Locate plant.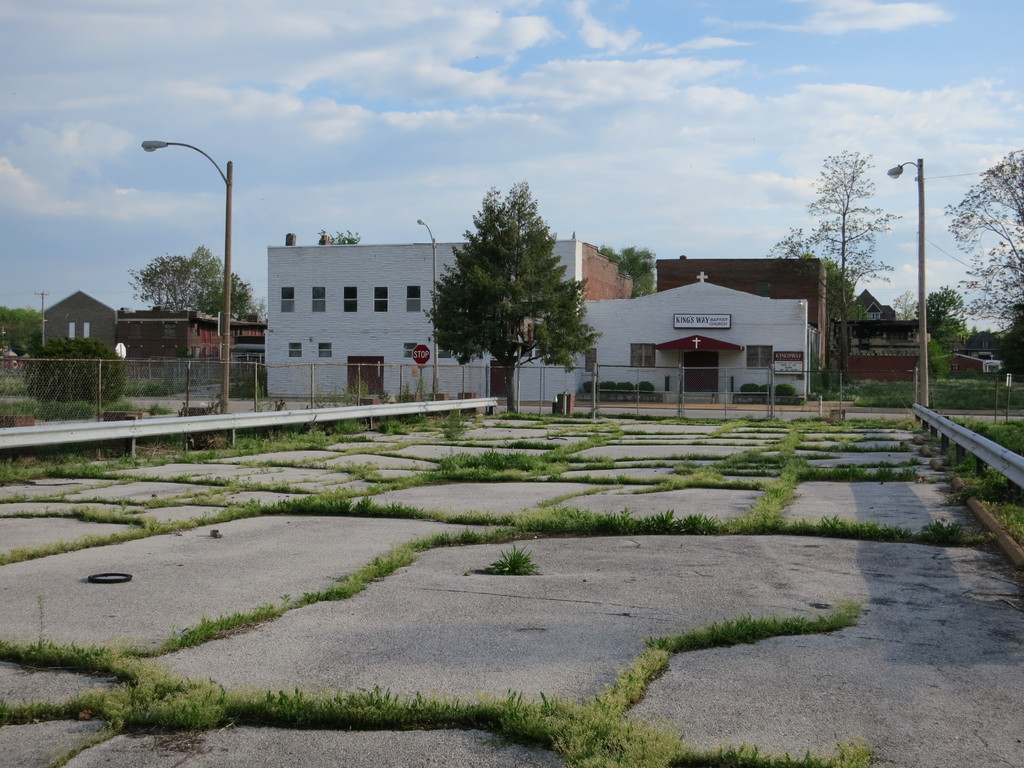
Bounding box: 16, 332, 131, 406.
